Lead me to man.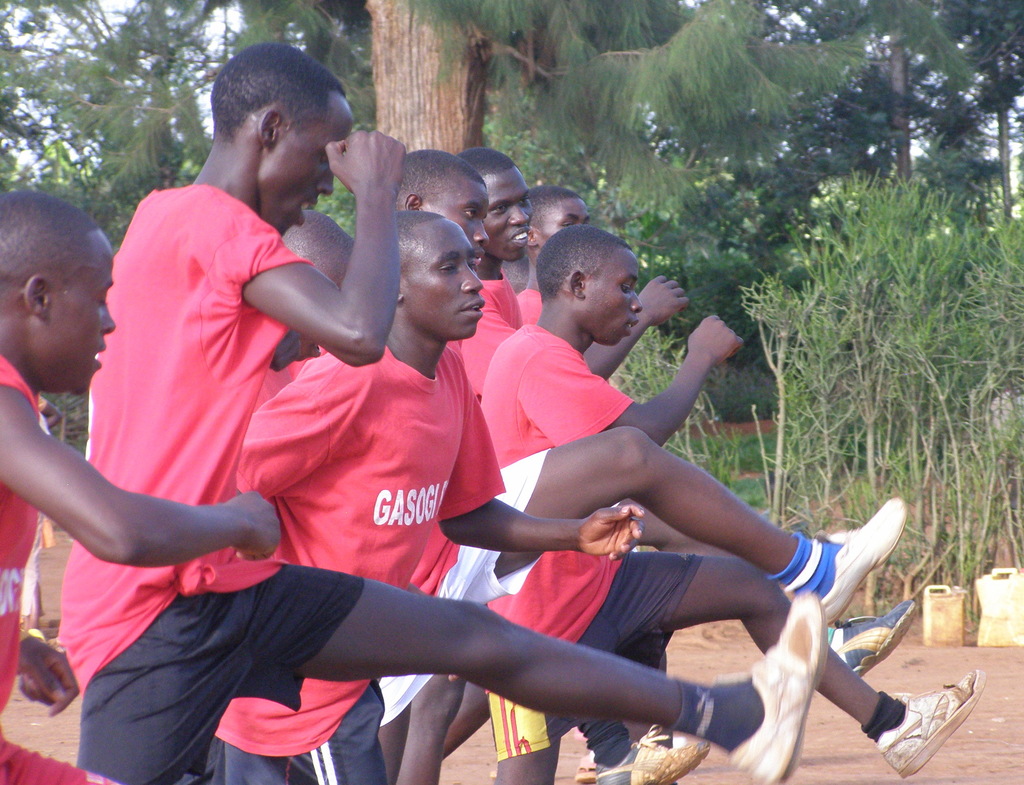
Lead to select_region(461, 145, 532, 425).
